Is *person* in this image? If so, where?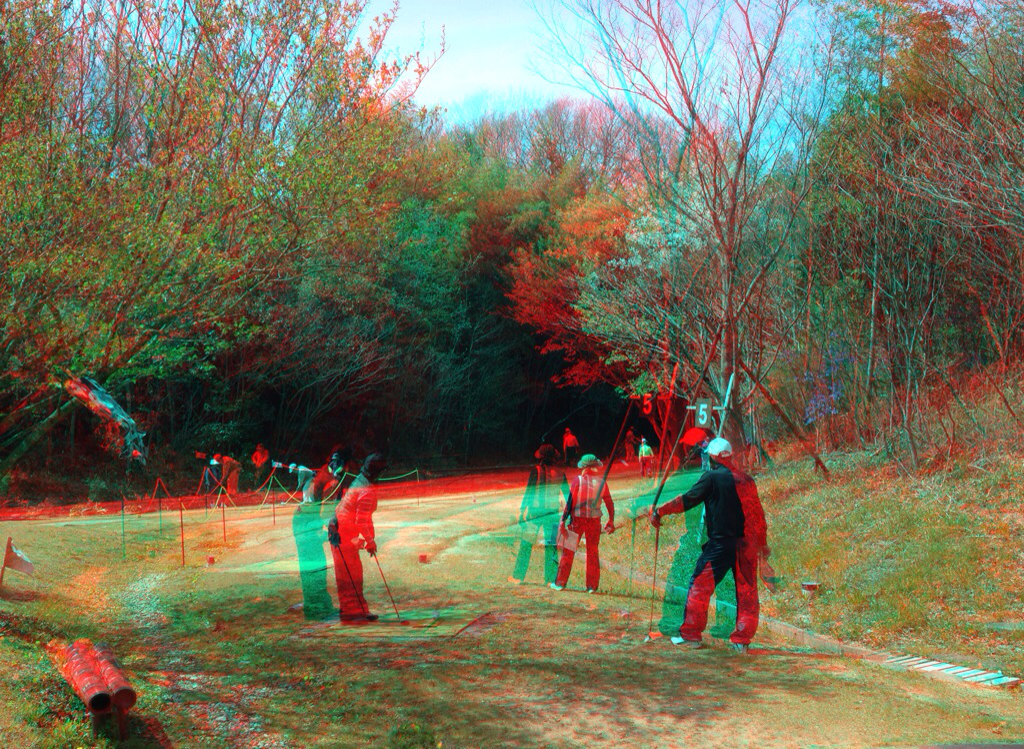
Yes, at l=567, t=432, r=620, b=577.
